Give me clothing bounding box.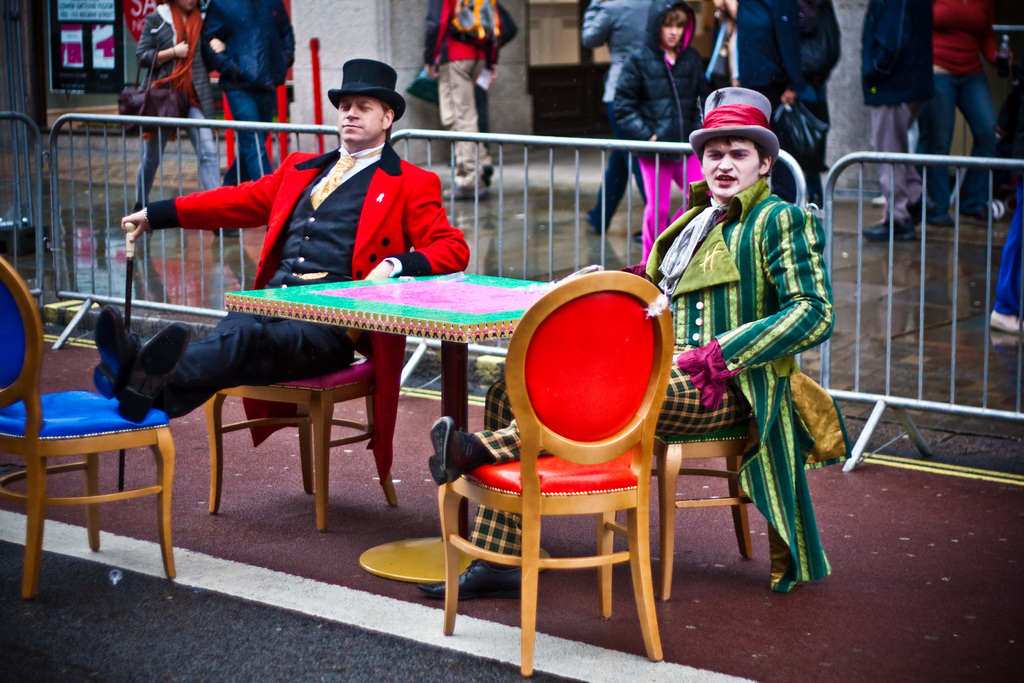
box=[468, 179, 851, 592].
